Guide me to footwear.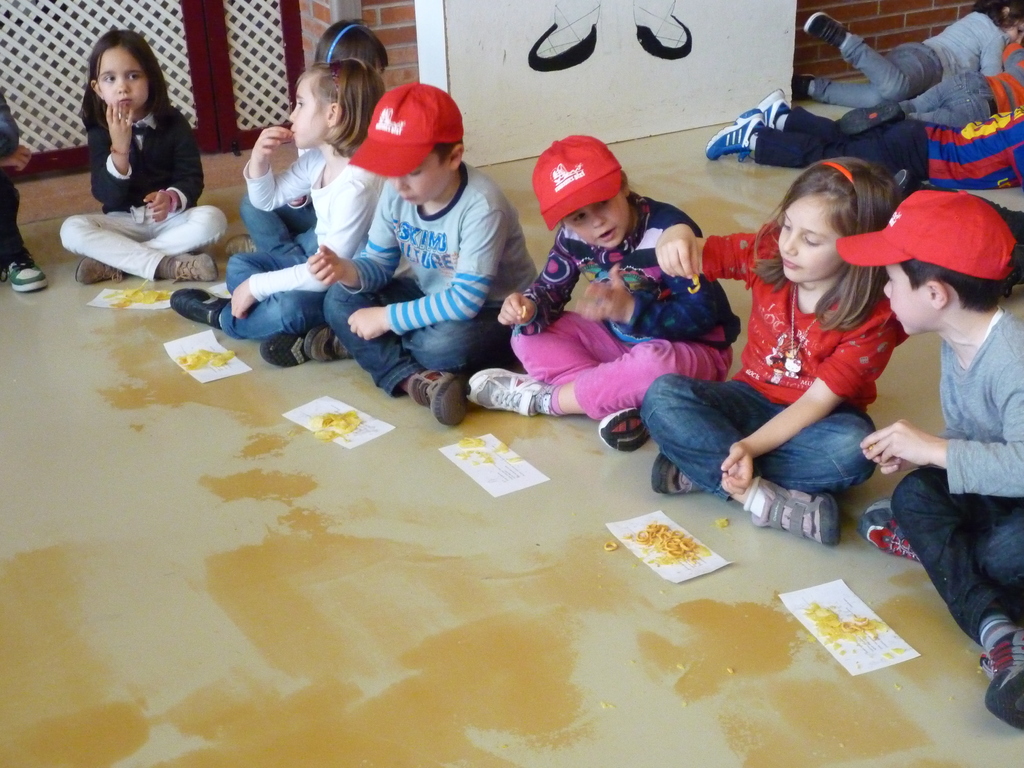
Guidance: left=794, top=74, right=813, bottom=104.
